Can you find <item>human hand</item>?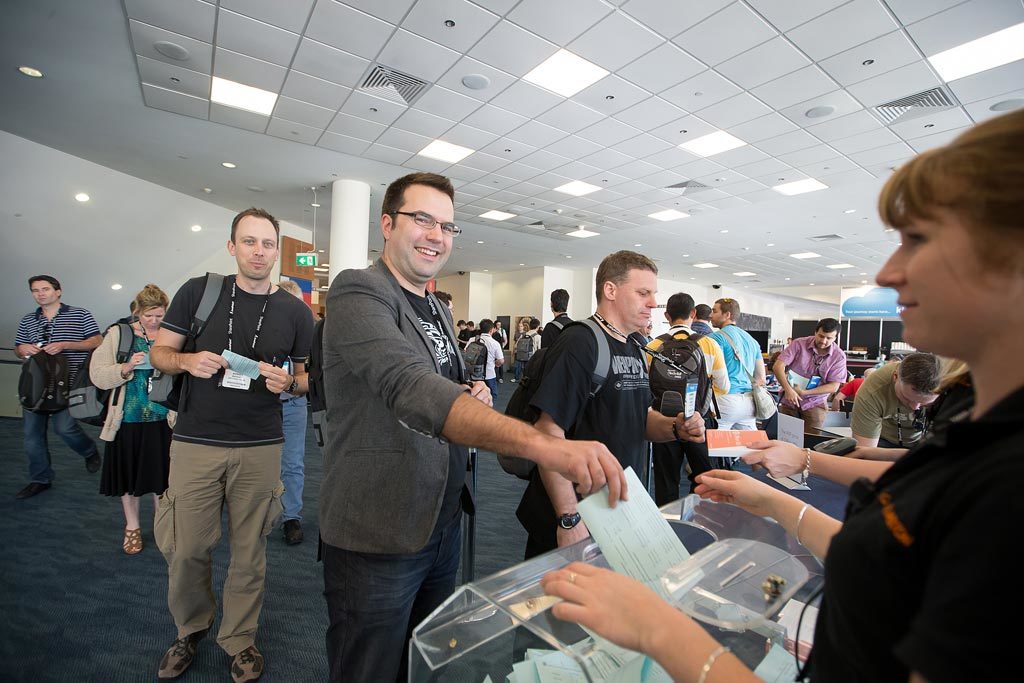
Yes, bounding box: <region>785, 384, 805, 397</region>.
